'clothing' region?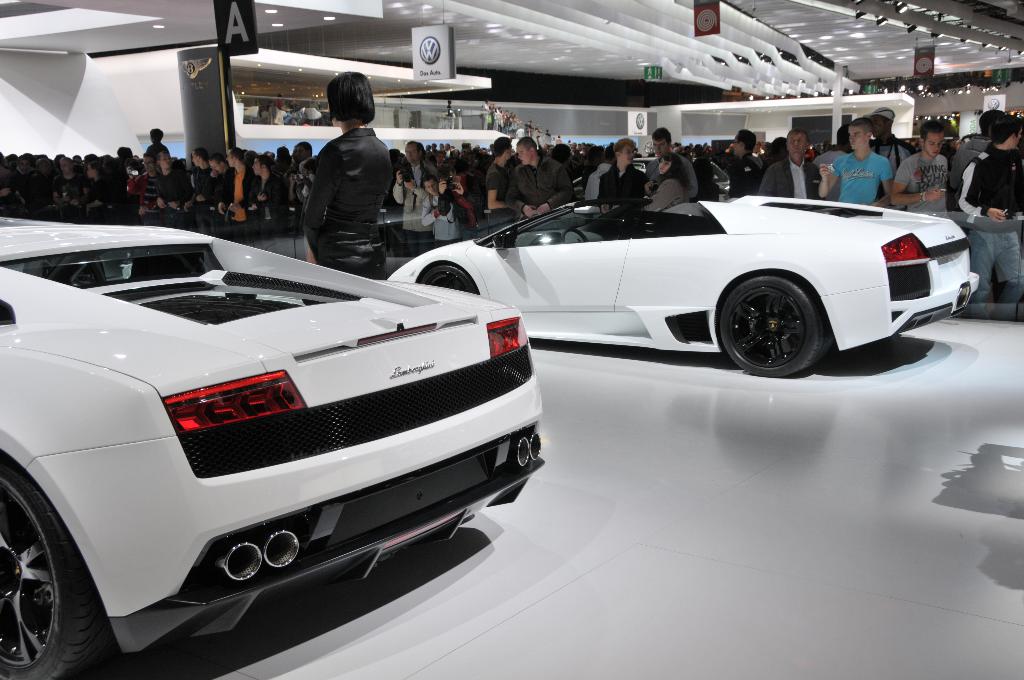
pyautogui.locateOnScreen(131, 172, 149, 211)
